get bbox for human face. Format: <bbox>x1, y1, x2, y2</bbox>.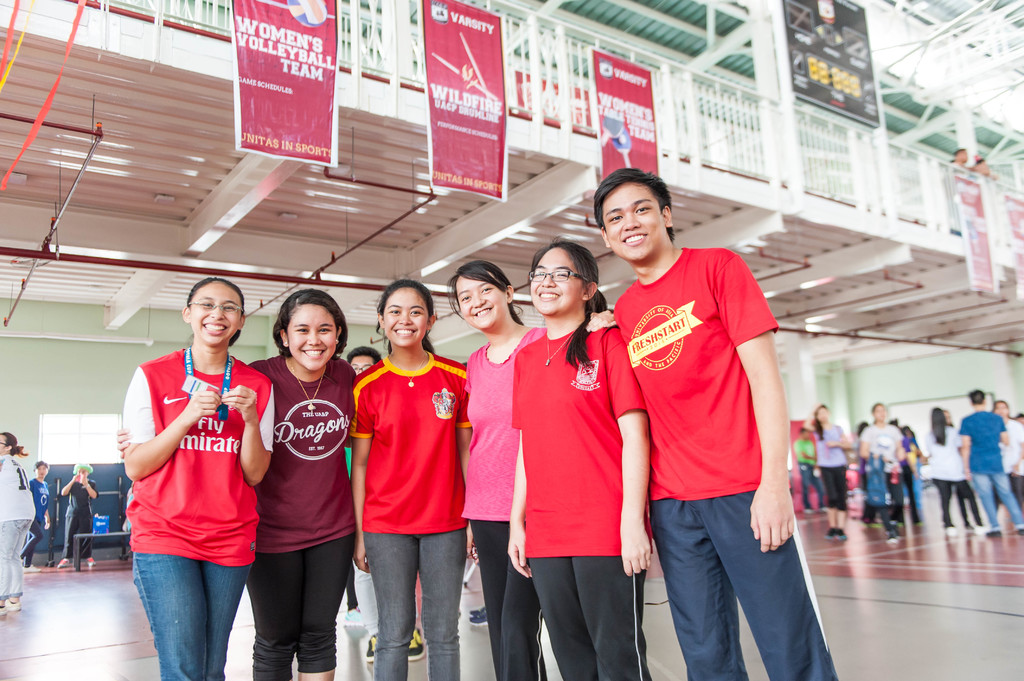
<bbox>455, 270, 505, 329</bbox>.
